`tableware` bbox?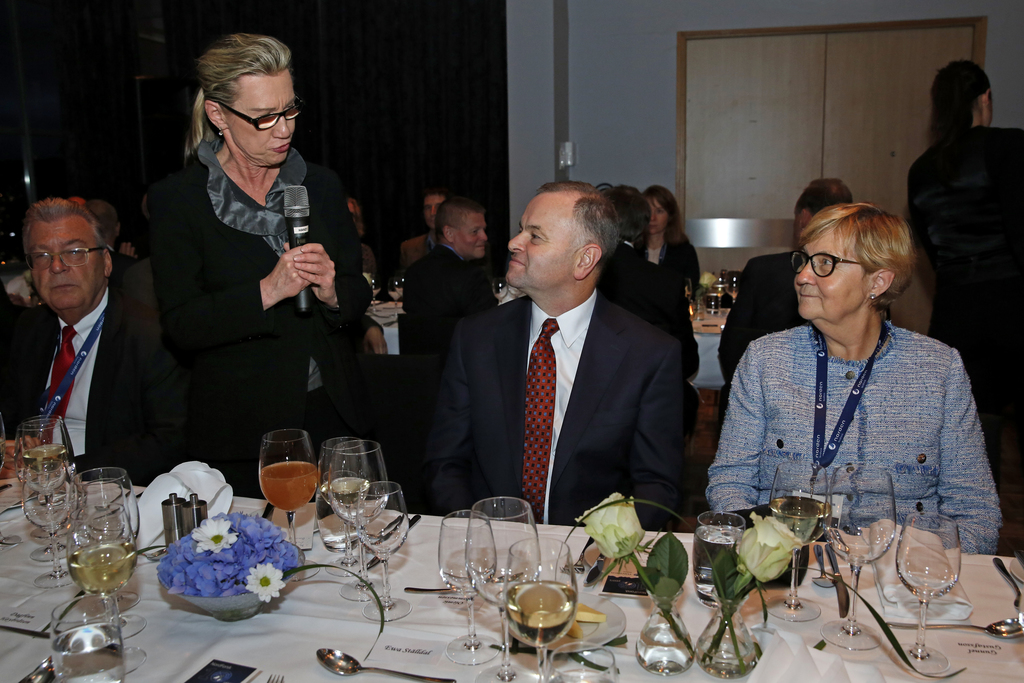
{"x1": 883, "y1": 618, "x2": 1021, "y2": 639}
